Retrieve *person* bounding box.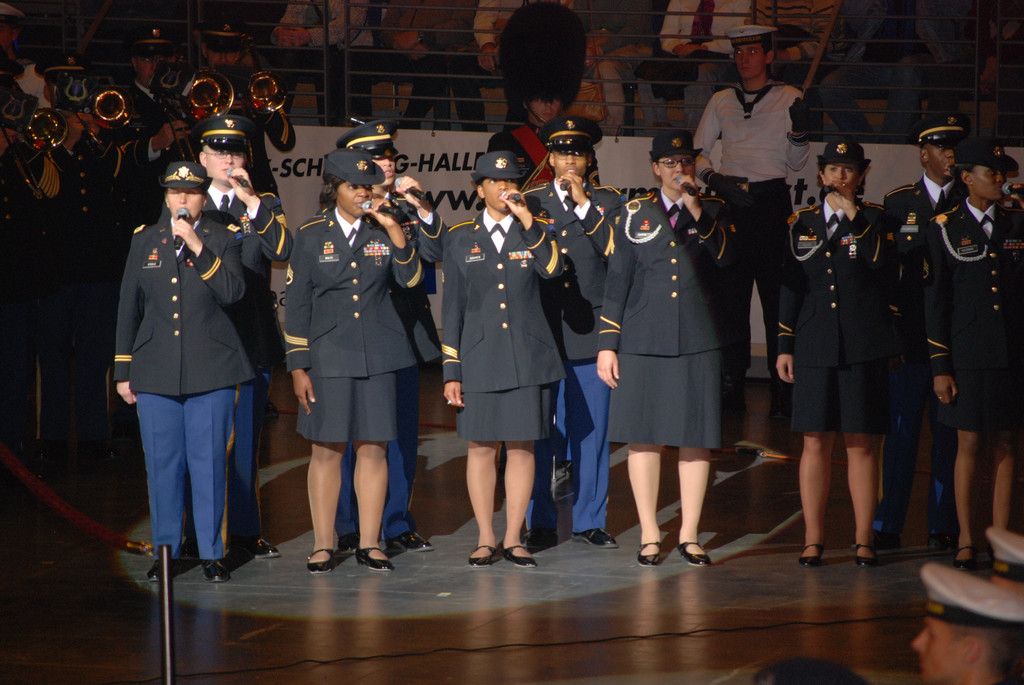
Bounding box: (591,127,756,569).
